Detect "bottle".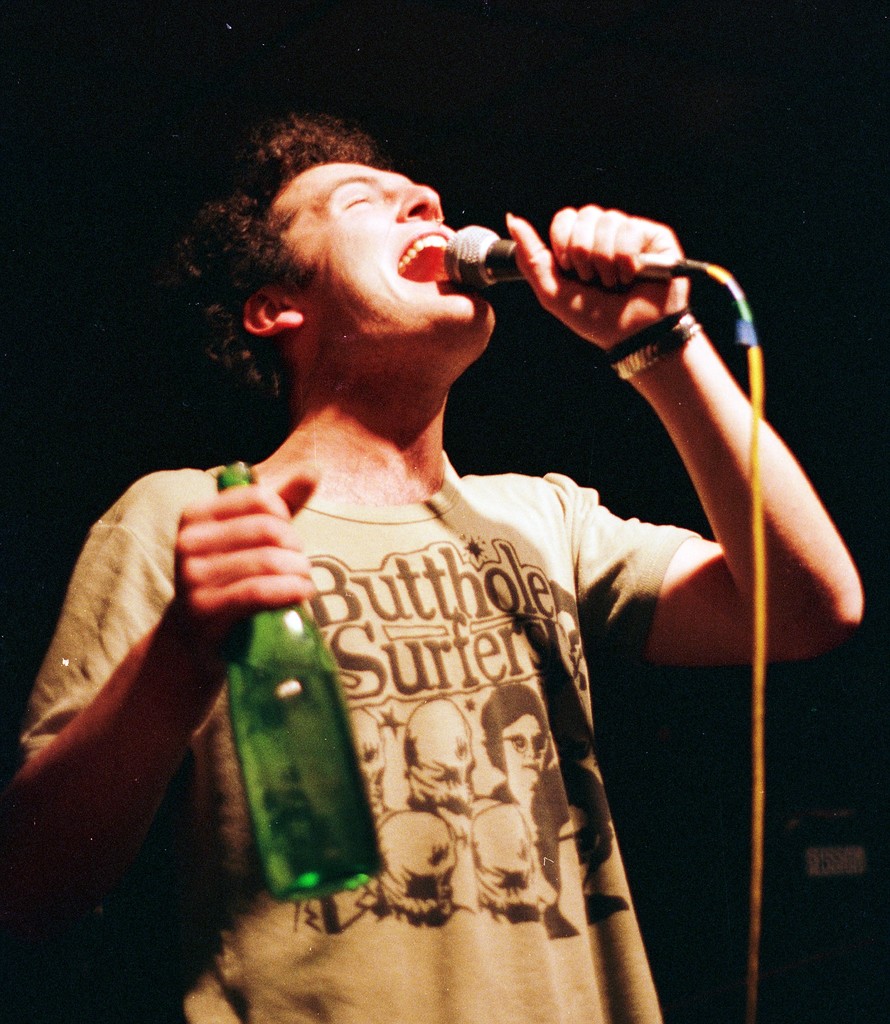
Detected at <bbox>213, 461, 386, 902</bbox>.
